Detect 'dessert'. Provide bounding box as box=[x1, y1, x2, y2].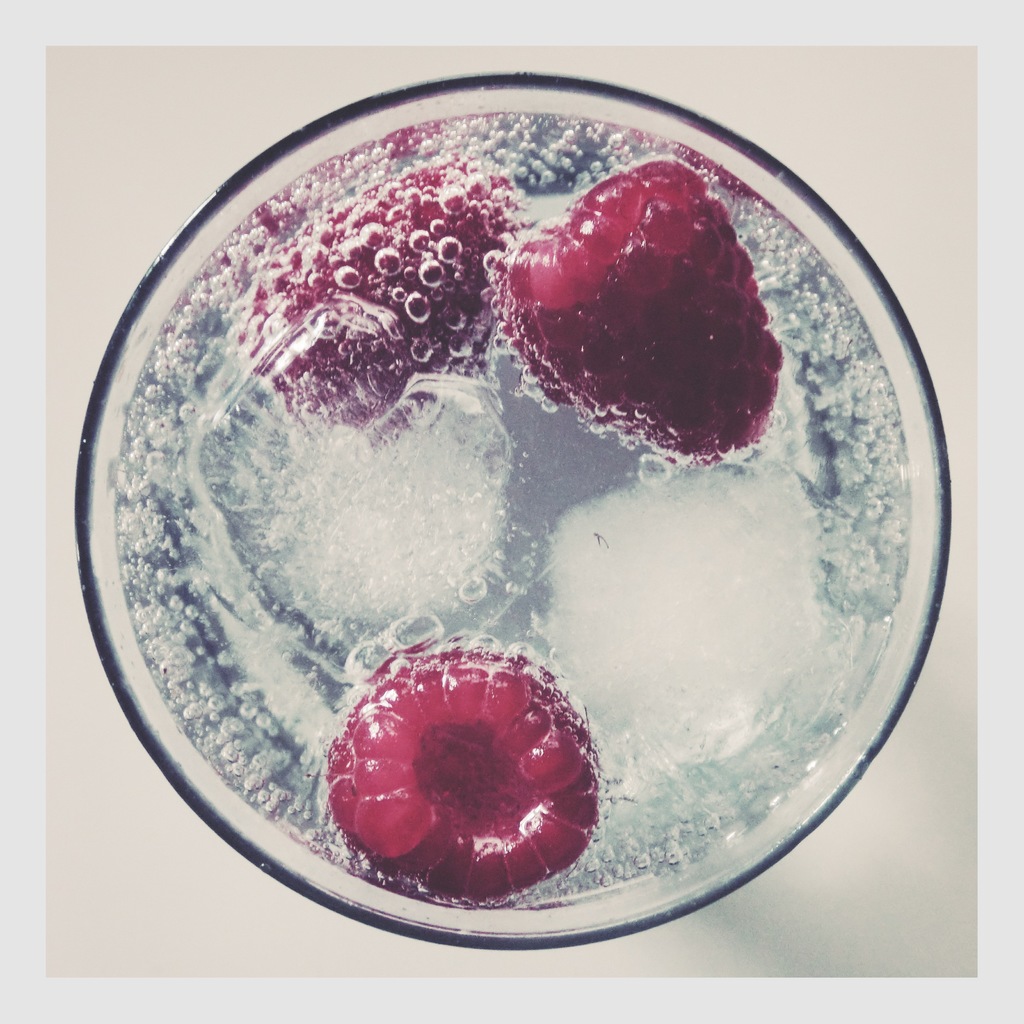
box=[244, 161, 522, 438].
